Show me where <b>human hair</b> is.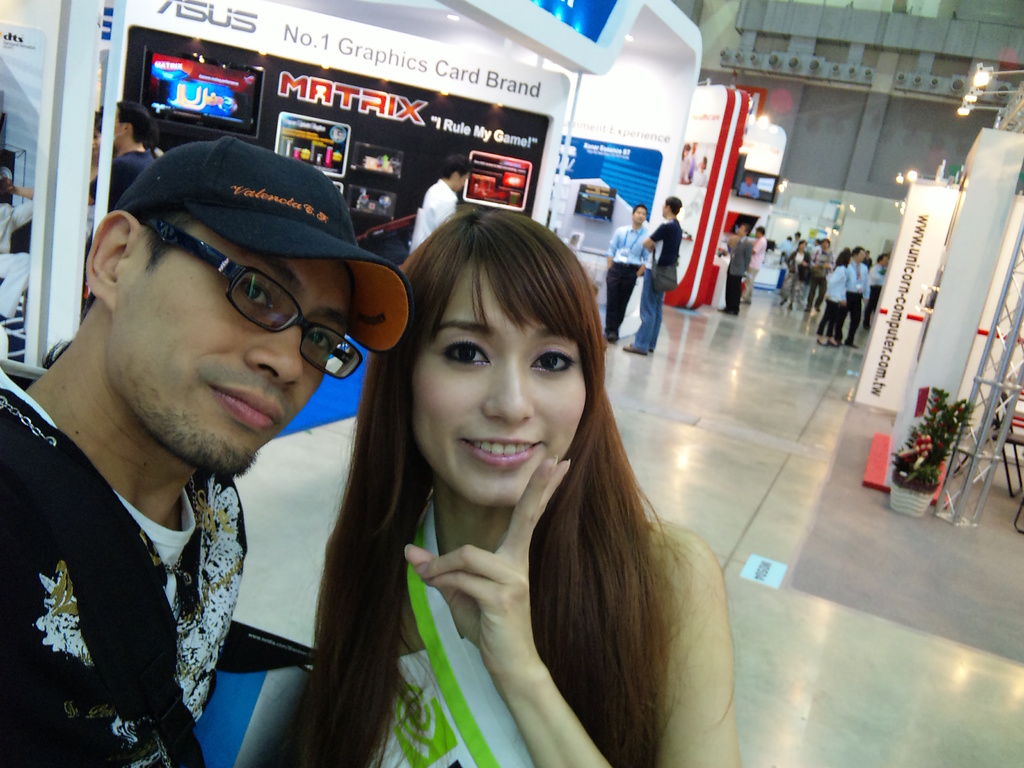
<b>human hair</b> is at region(834, 248, 850, 268).
